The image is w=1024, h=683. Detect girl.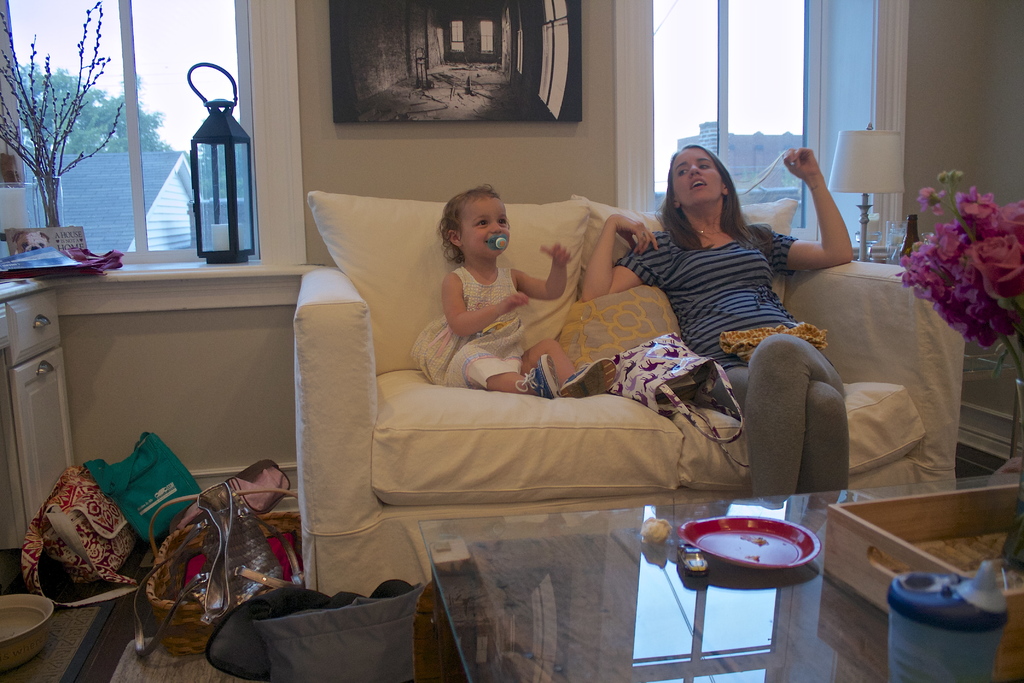
Detection: box=[410, 184, 621, 399].
